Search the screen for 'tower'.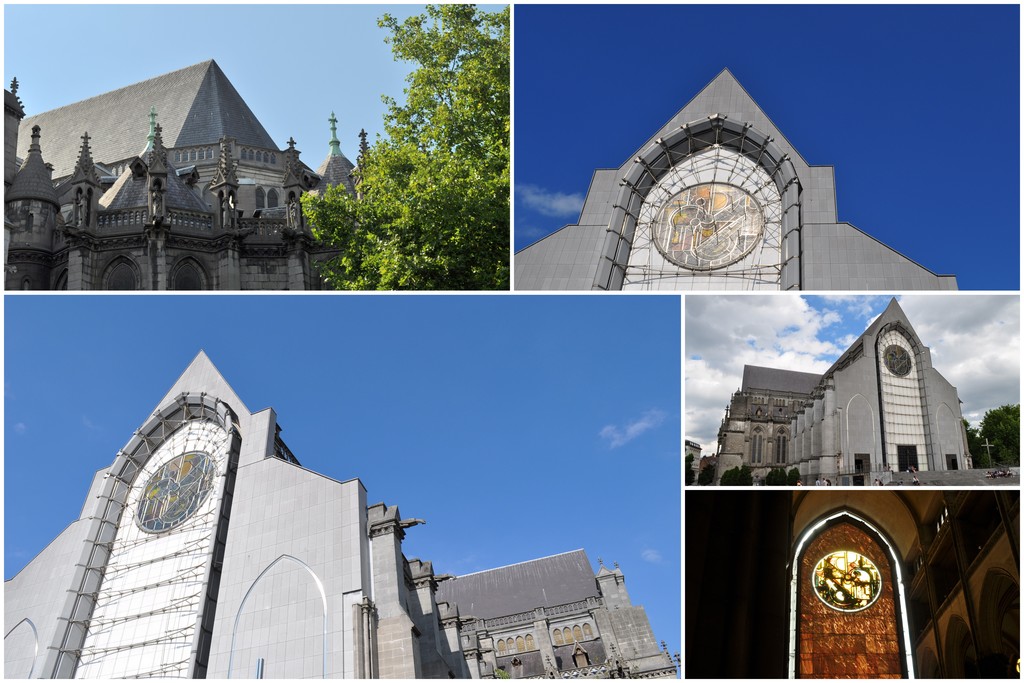
Found at [0, 349, 504, 682].
